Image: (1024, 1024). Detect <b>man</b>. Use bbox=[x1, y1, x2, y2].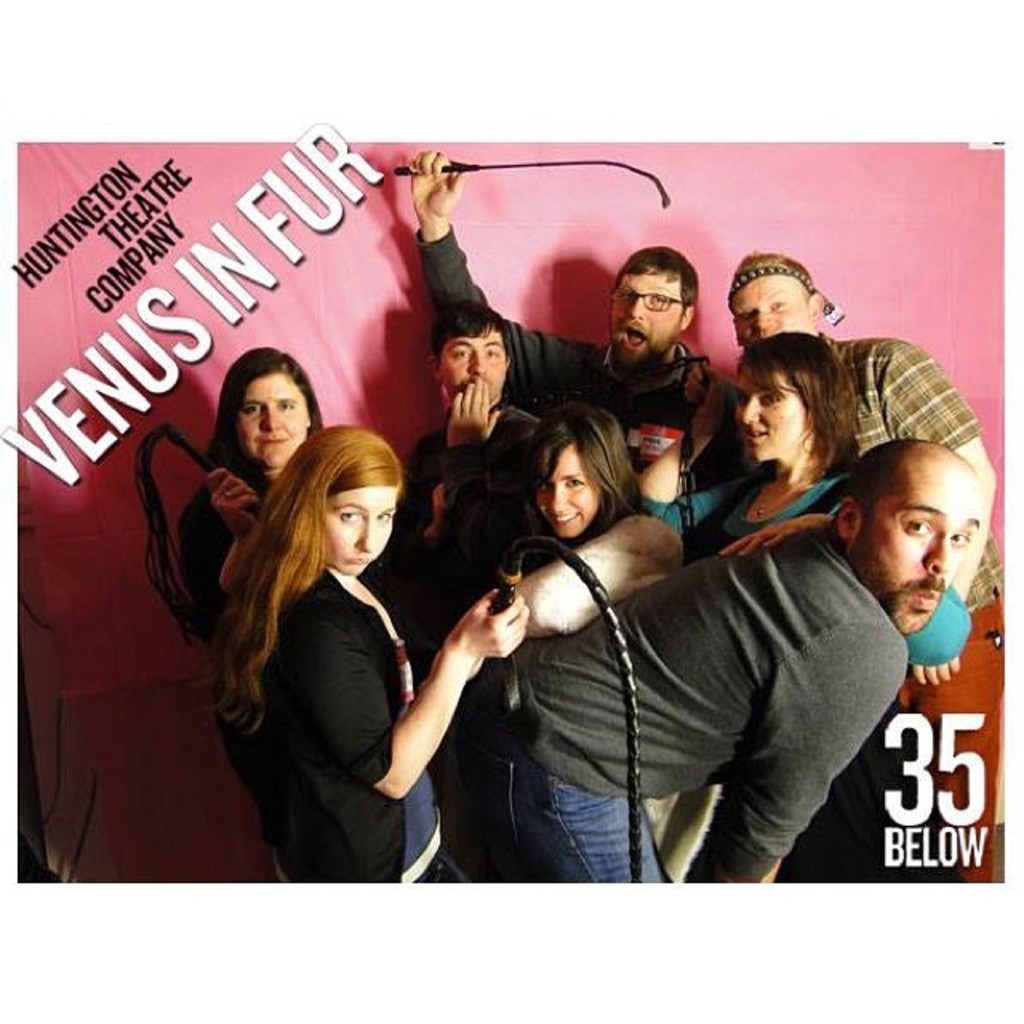
bbox=[402, 298, 547, 643].
